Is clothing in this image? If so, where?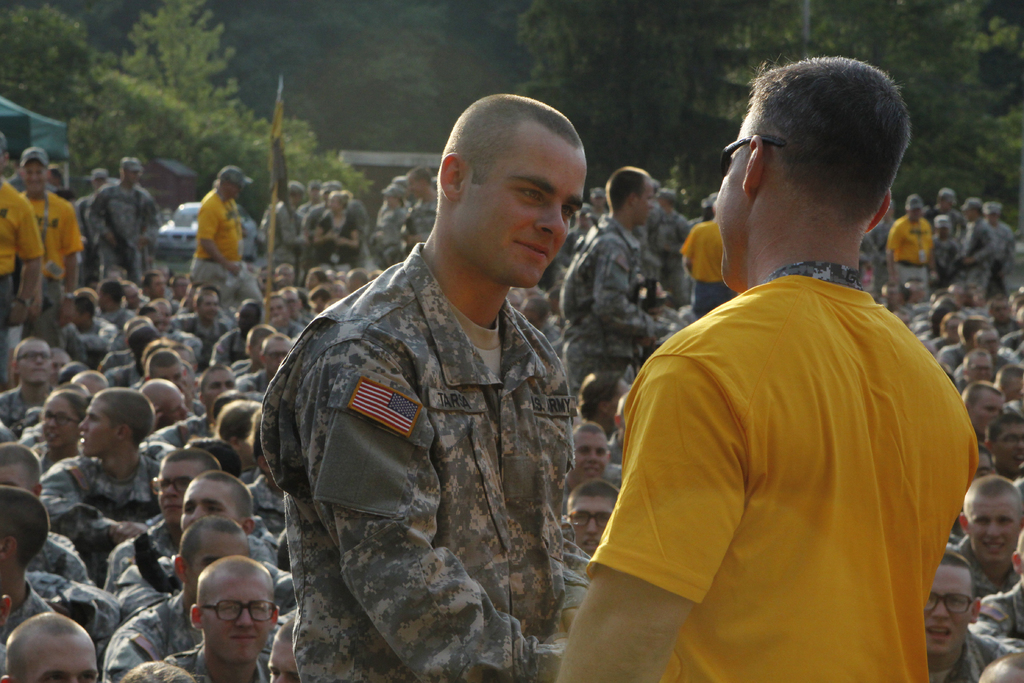
Yes, at [left=75, top=183, right=106, bottom=294].
